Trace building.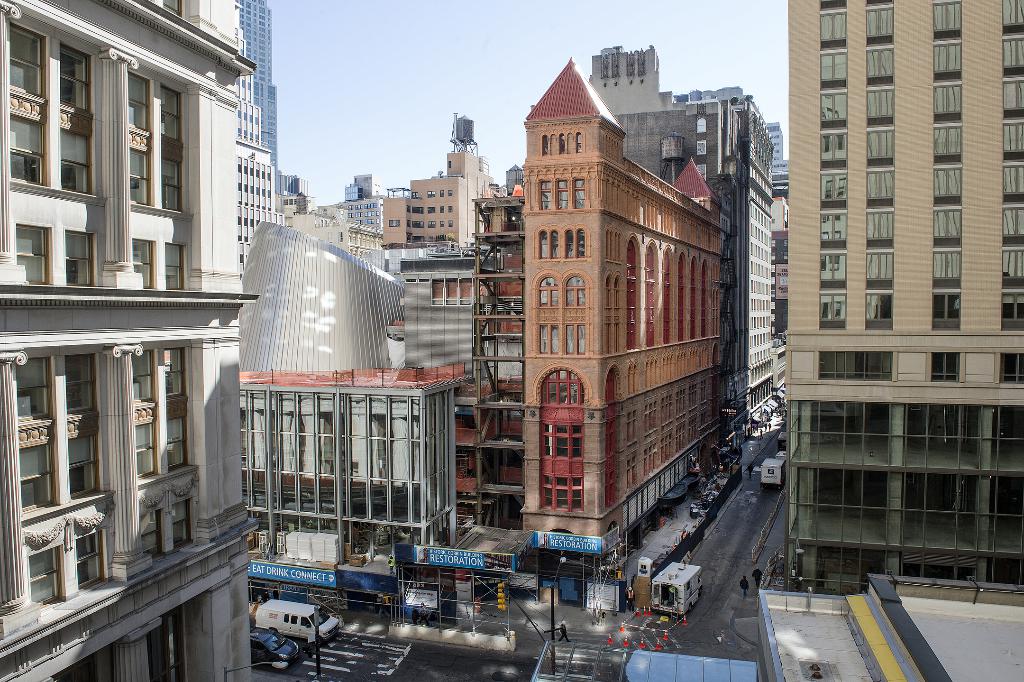
Traced to crop(381, 112, 493, 247).
